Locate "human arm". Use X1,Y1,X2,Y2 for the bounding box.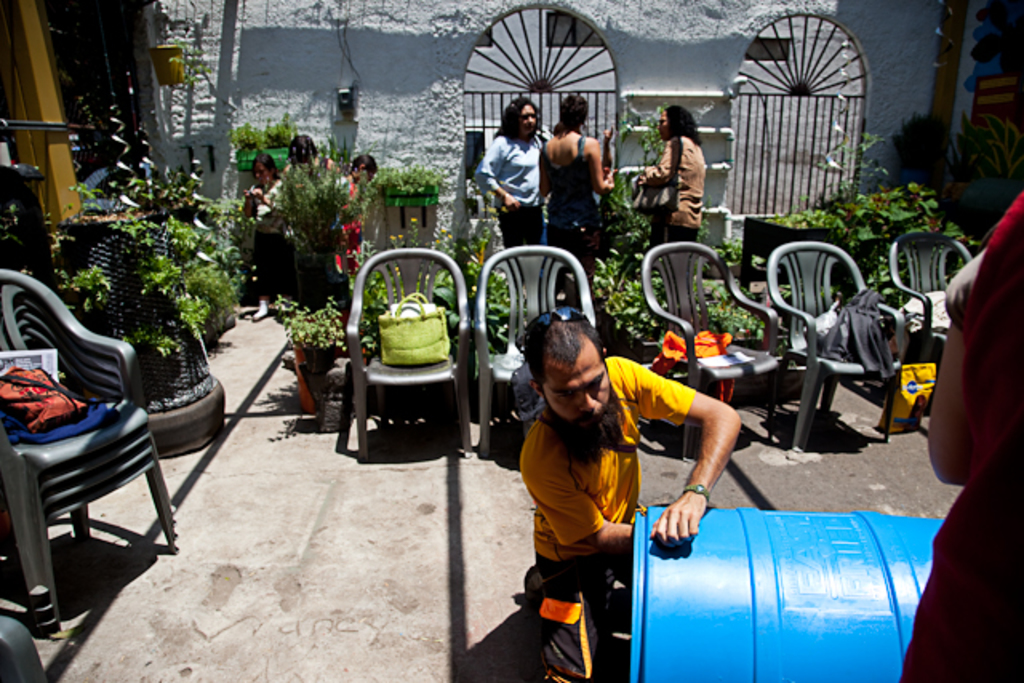
242,186,251,214.
